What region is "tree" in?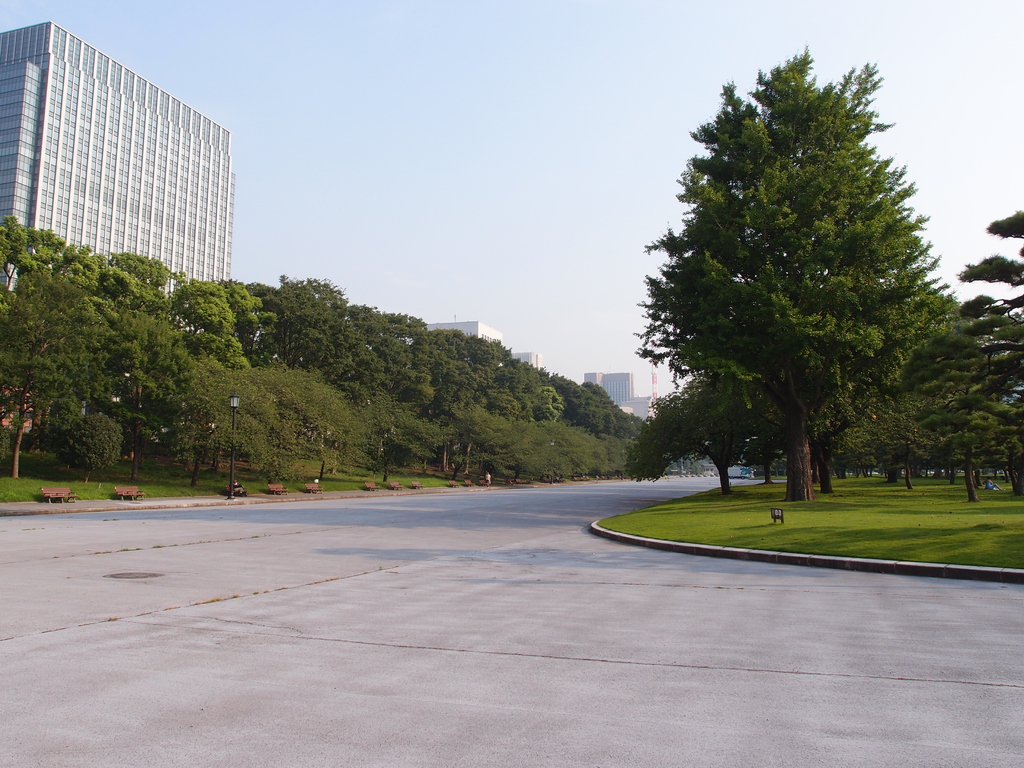
(379, 313, 488, 431).
